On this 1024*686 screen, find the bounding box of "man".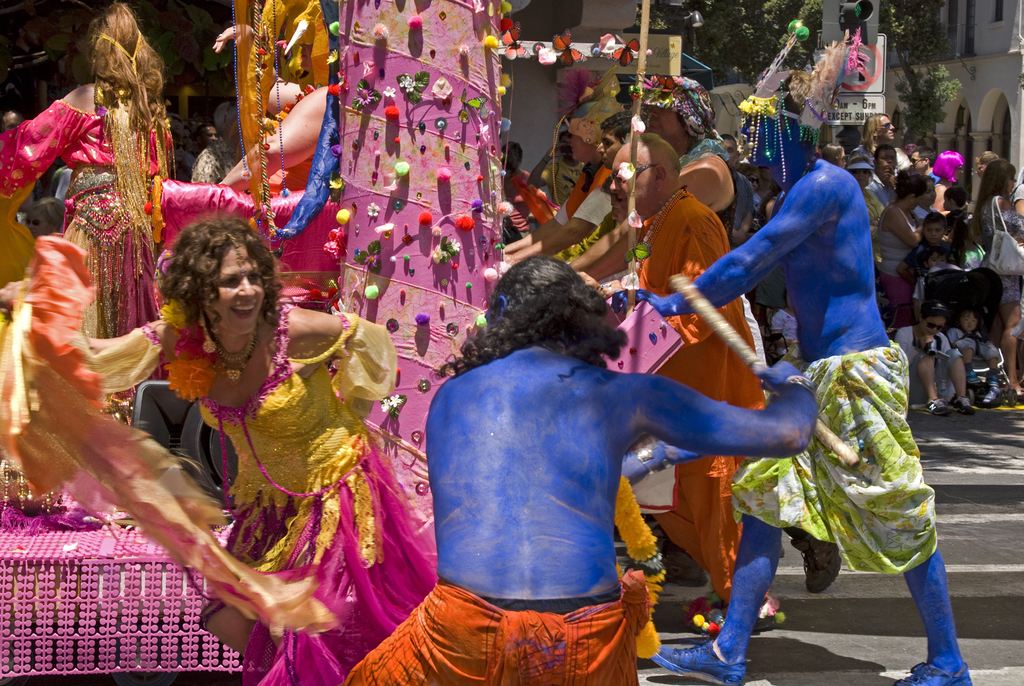
Bounding box: 622:71:979:685.
